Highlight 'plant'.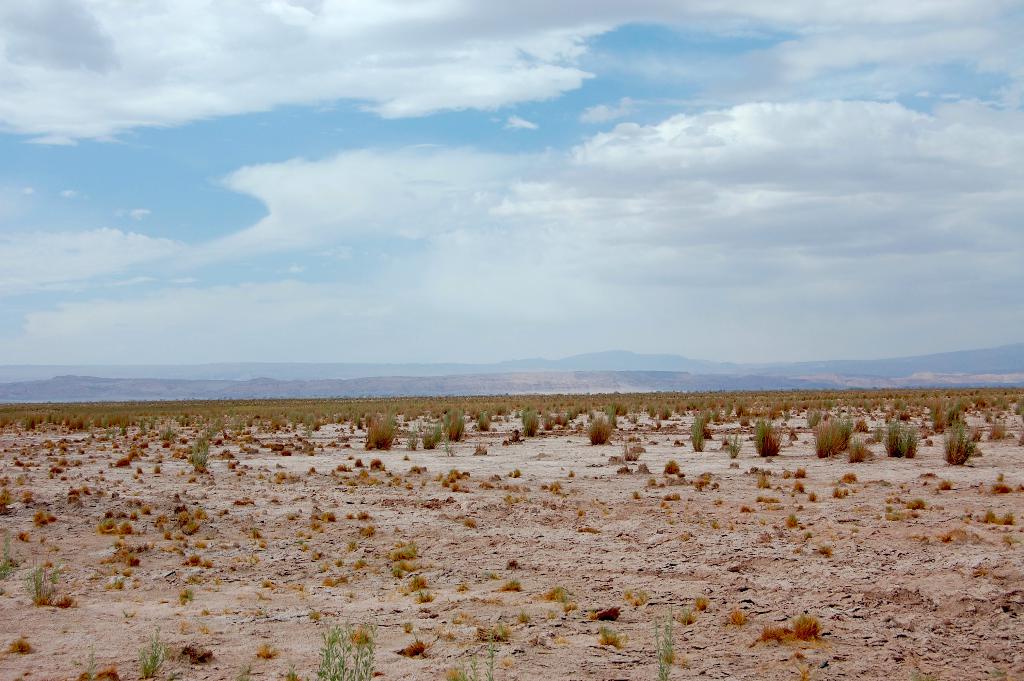
Highlighted region: [x1=530, y1=581, x2=579, y2=610].
